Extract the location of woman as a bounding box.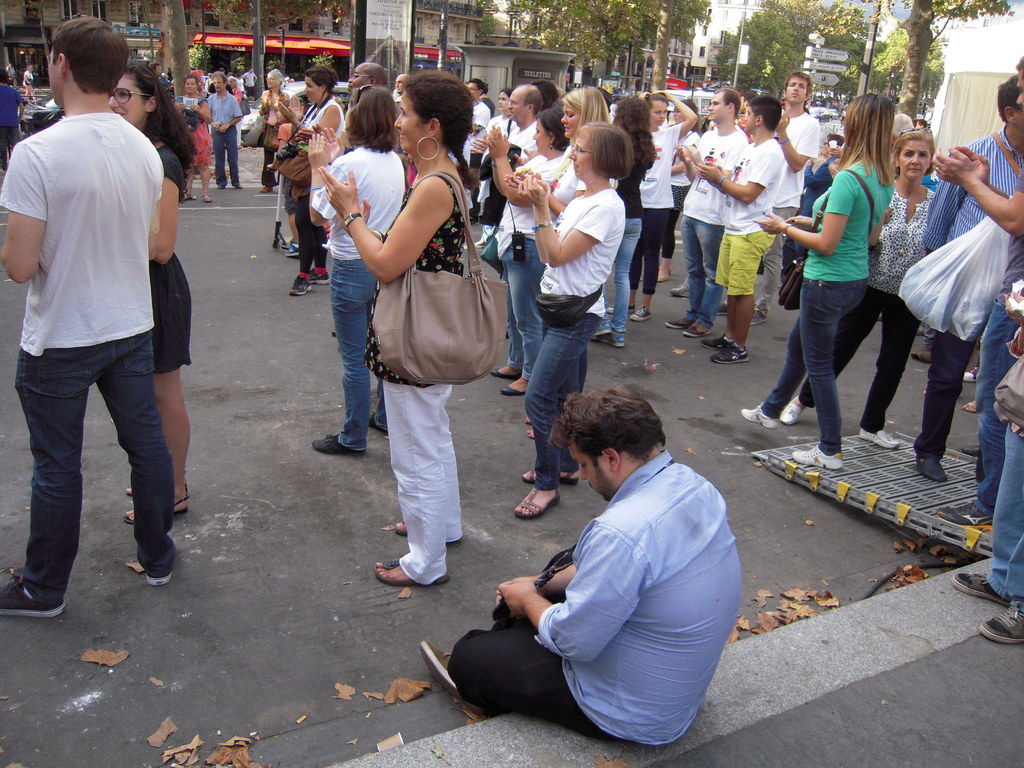
174/74/214/205.
